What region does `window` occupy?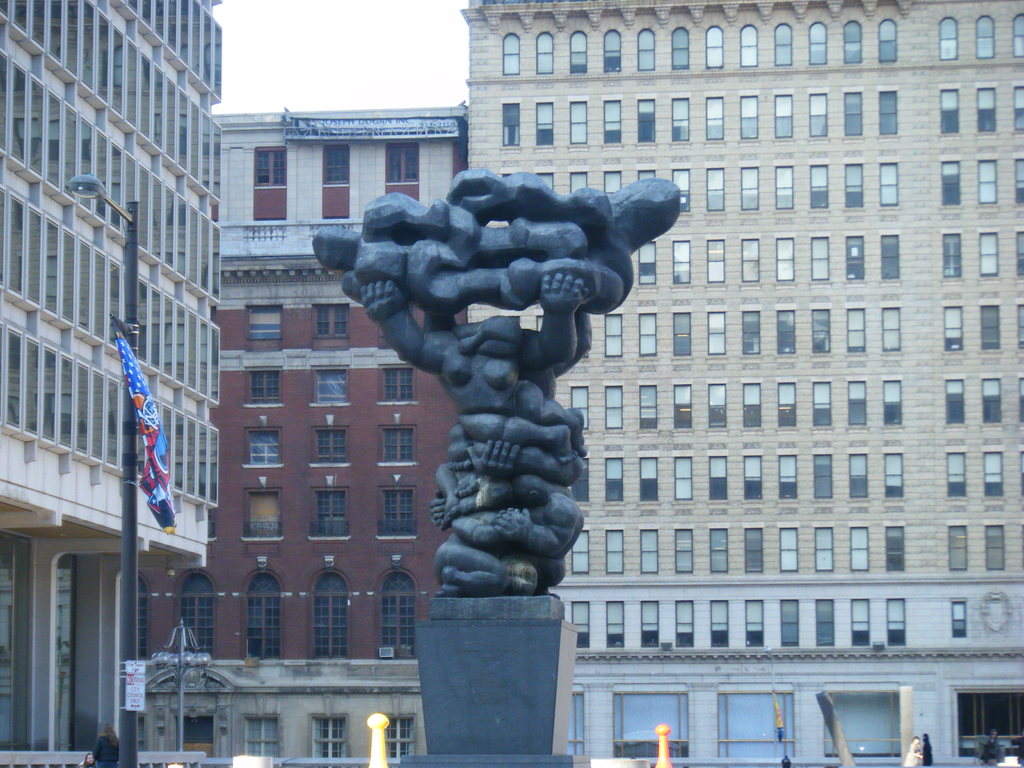
(639, 453, 663, 509).
